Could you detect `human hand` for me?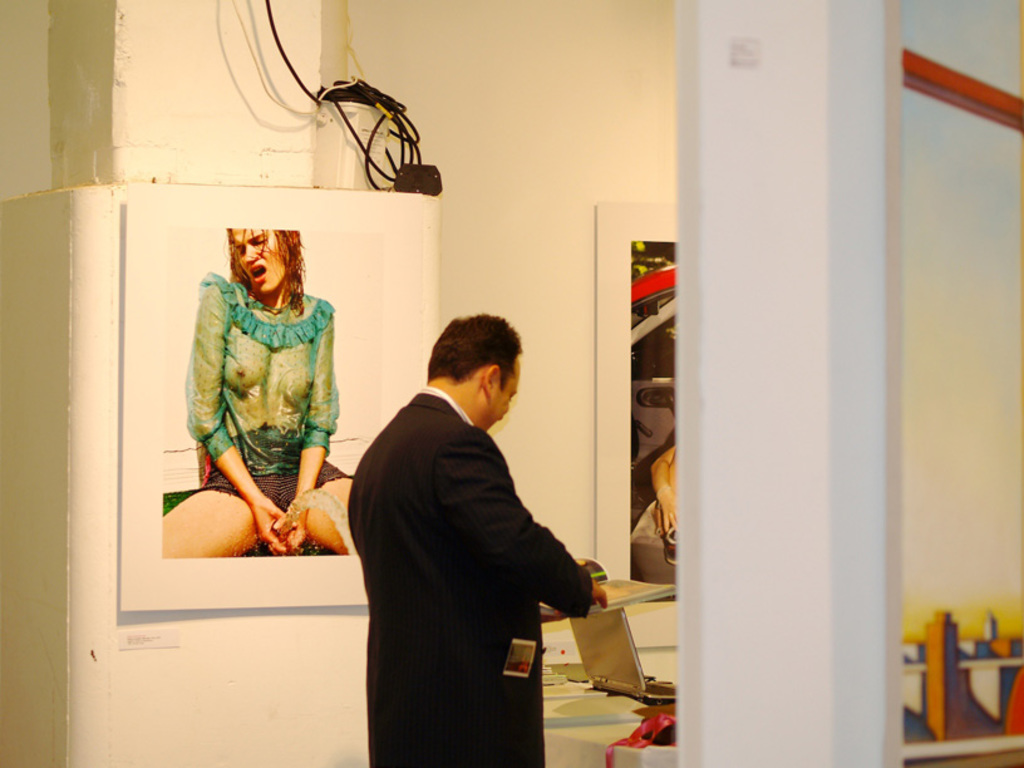
Detection result: BBox(272, 494, 307, 556).
